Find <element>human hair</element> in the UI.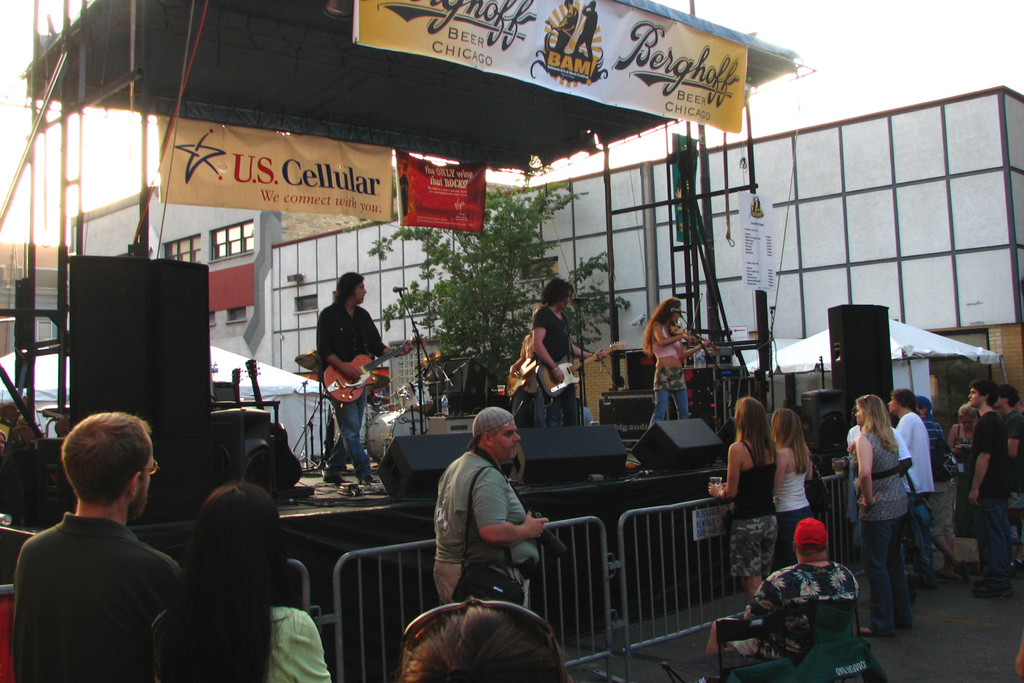
UI element at {"left": 166, "top": 485, "right": 291, "bottom": 679}.
